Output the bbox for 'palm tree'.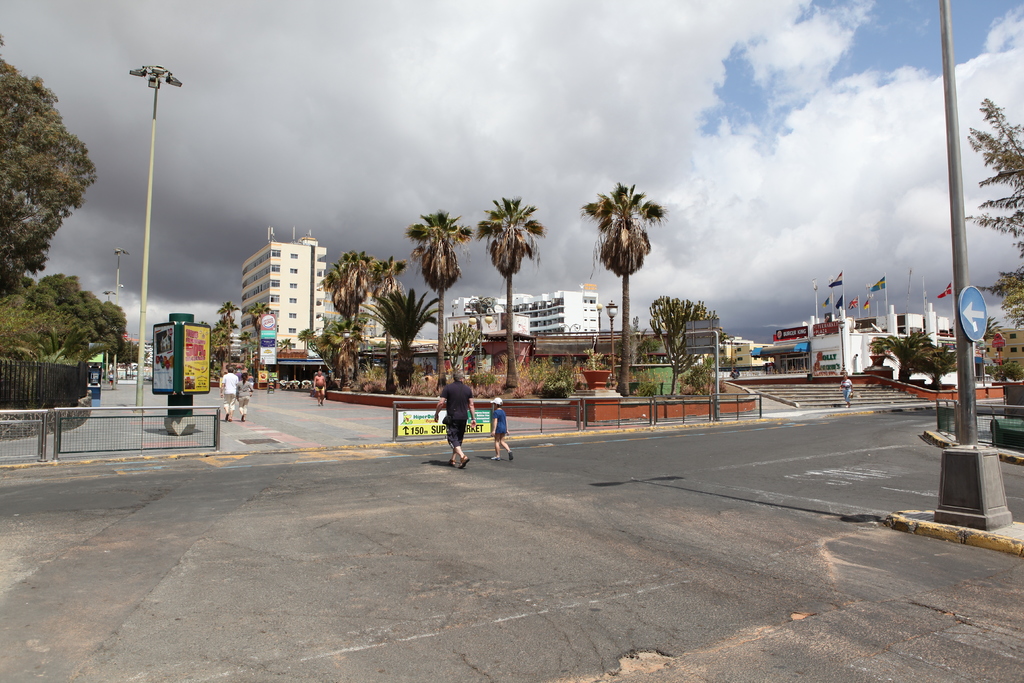
pyautogui.locateOnScreen(586, 172, 676, 379).
